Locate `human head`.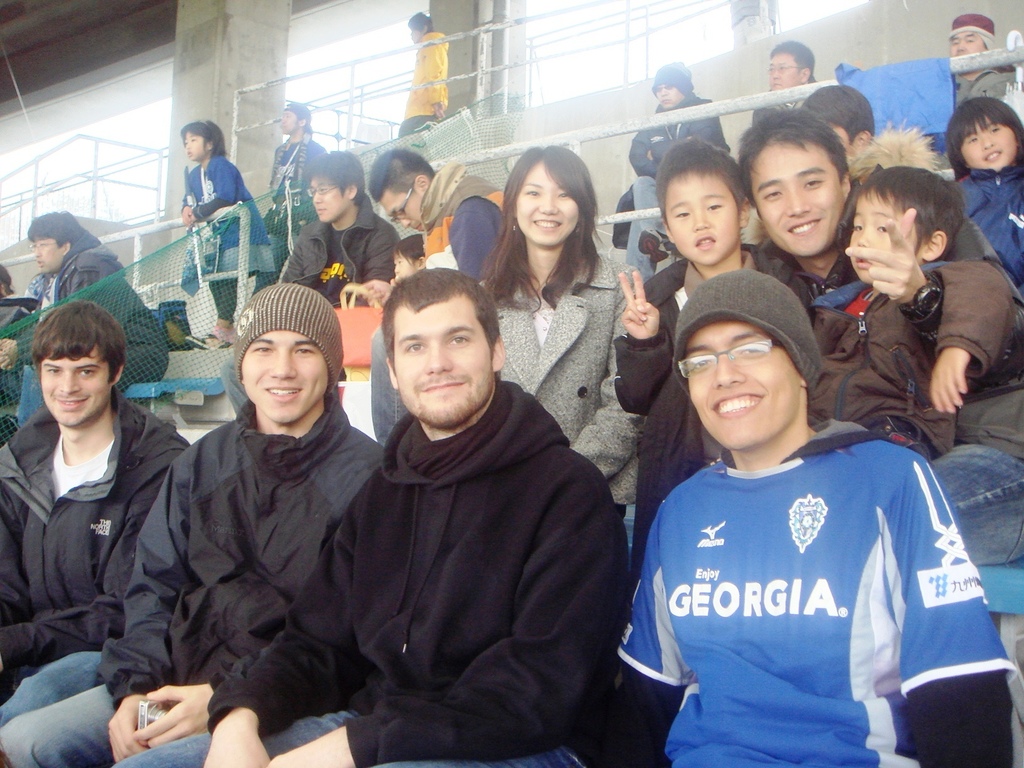
Bounding box: select_region(25, 211, 88, 275).
